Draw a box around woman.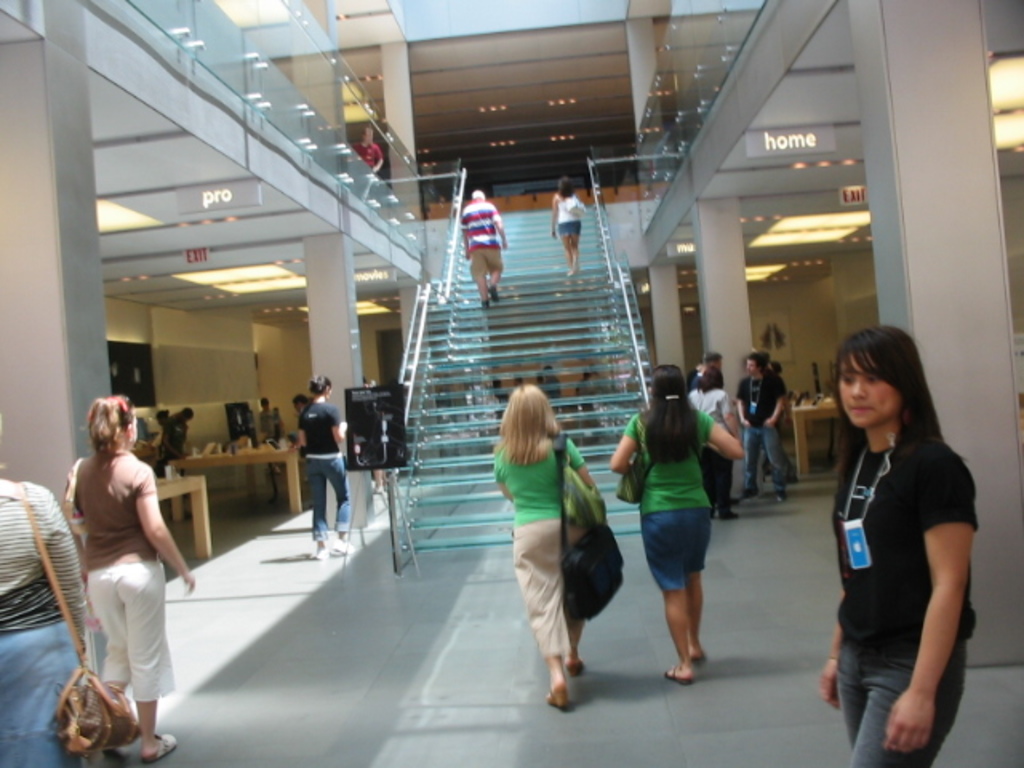
pyautogui.locateOnScreen(688, 368, 742, 522).
